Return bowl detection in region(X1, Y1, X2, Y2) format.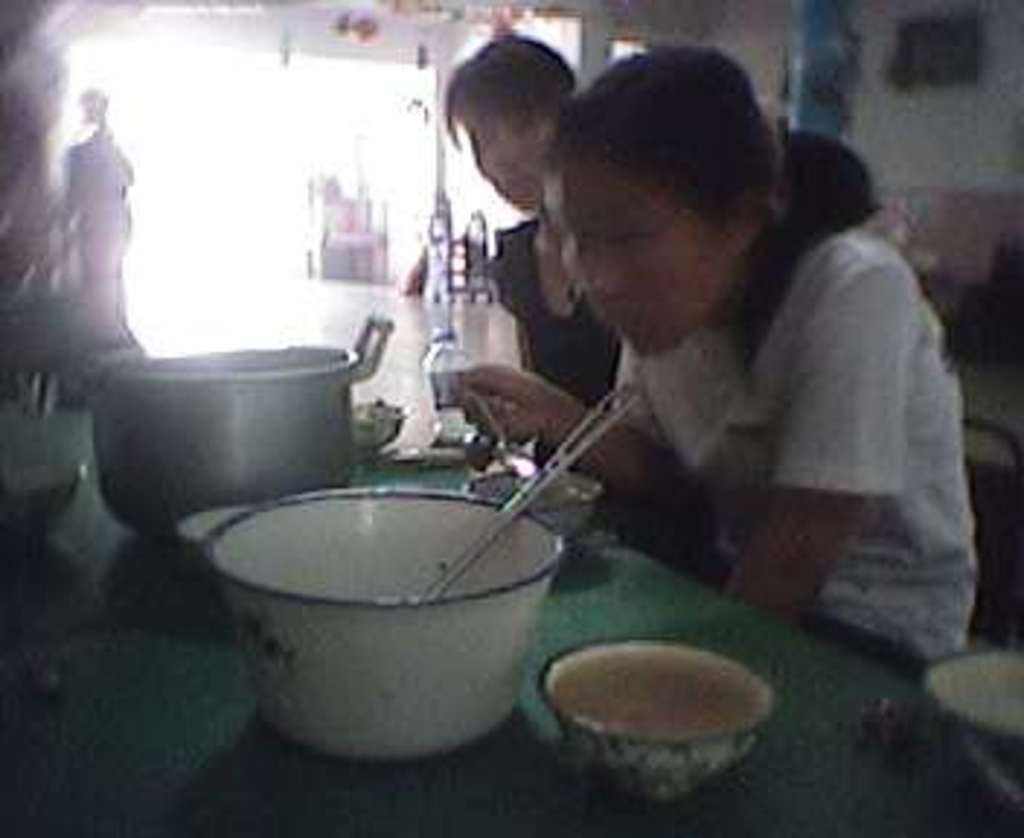
region(471, 468, 596, 541).
